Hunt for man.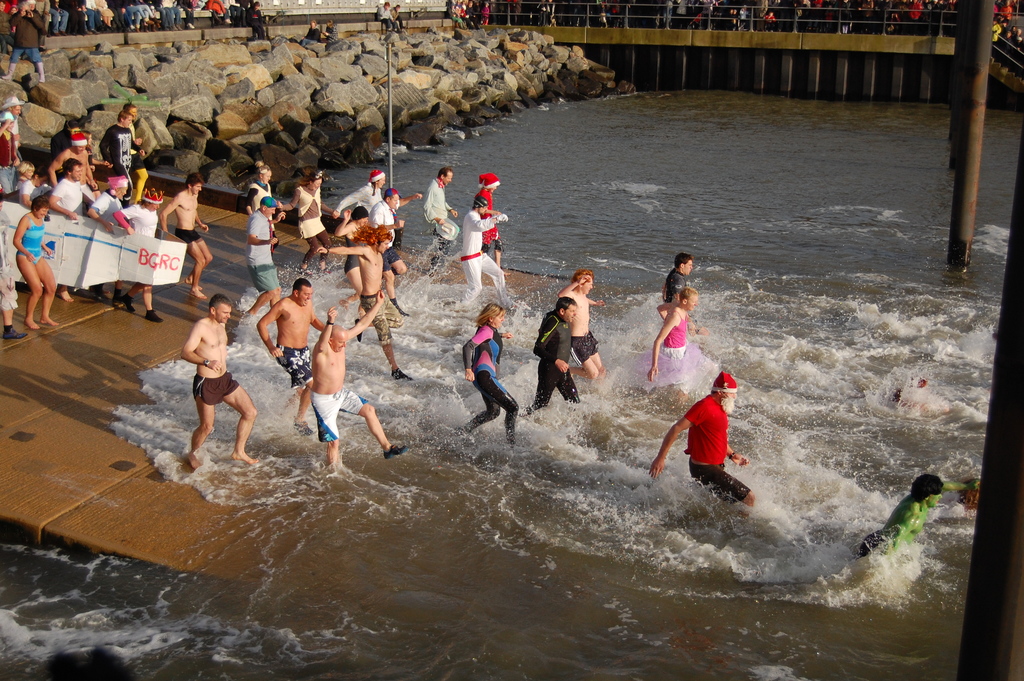
Hunted down at Rect(304, 20, 325, 42).
